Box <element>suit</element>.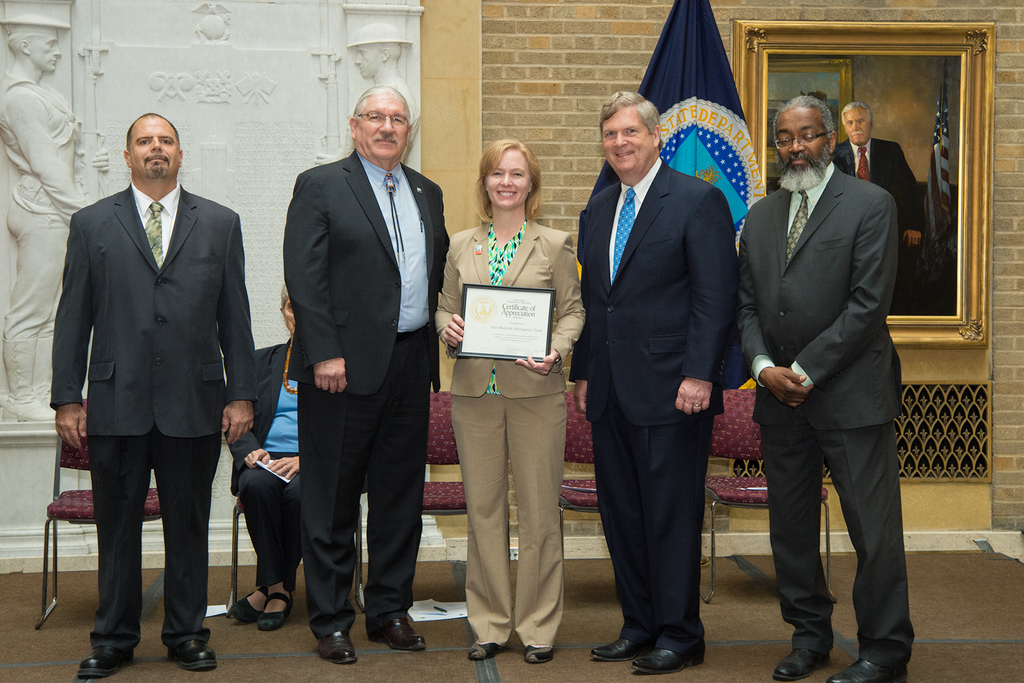
[218, 338, 303, 588].
